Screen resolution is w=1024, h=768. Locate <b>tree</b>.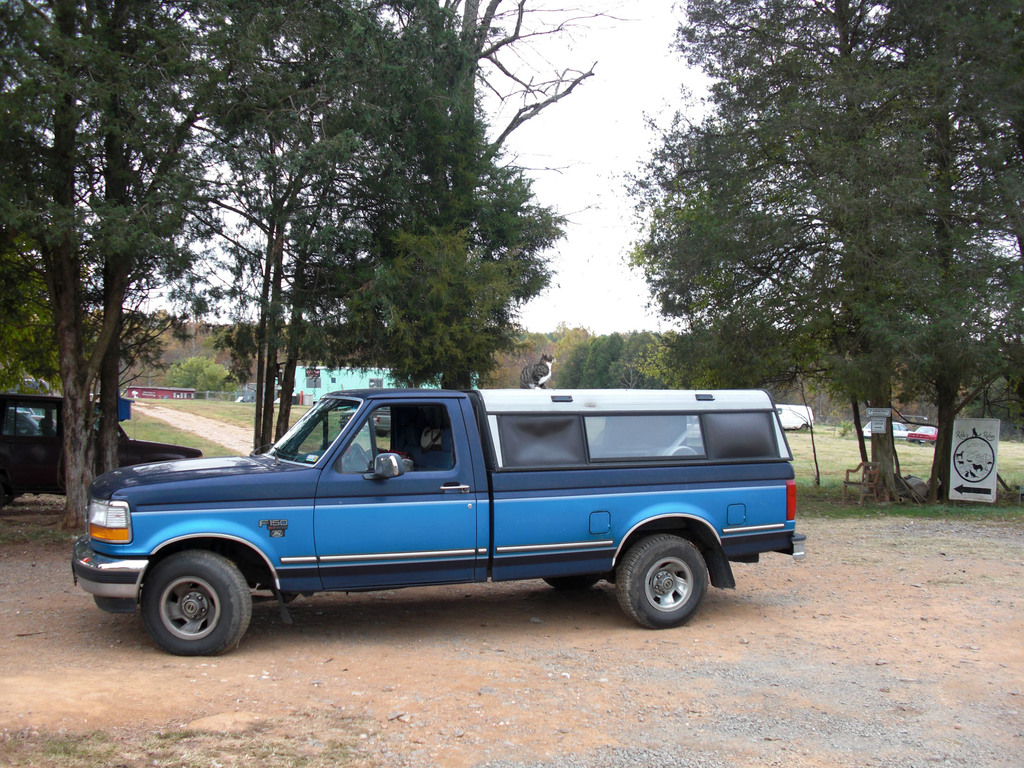
[803, 303, 848, 419].
